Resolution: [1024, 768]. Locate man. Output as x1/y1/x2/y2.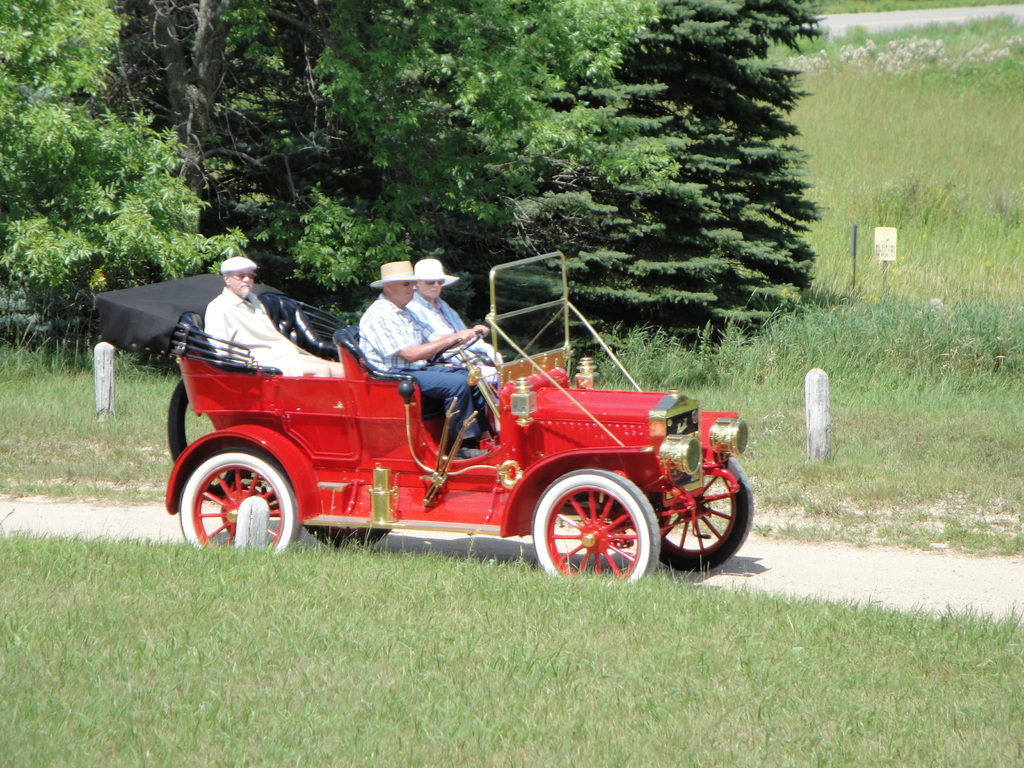
167/257/323/407.
